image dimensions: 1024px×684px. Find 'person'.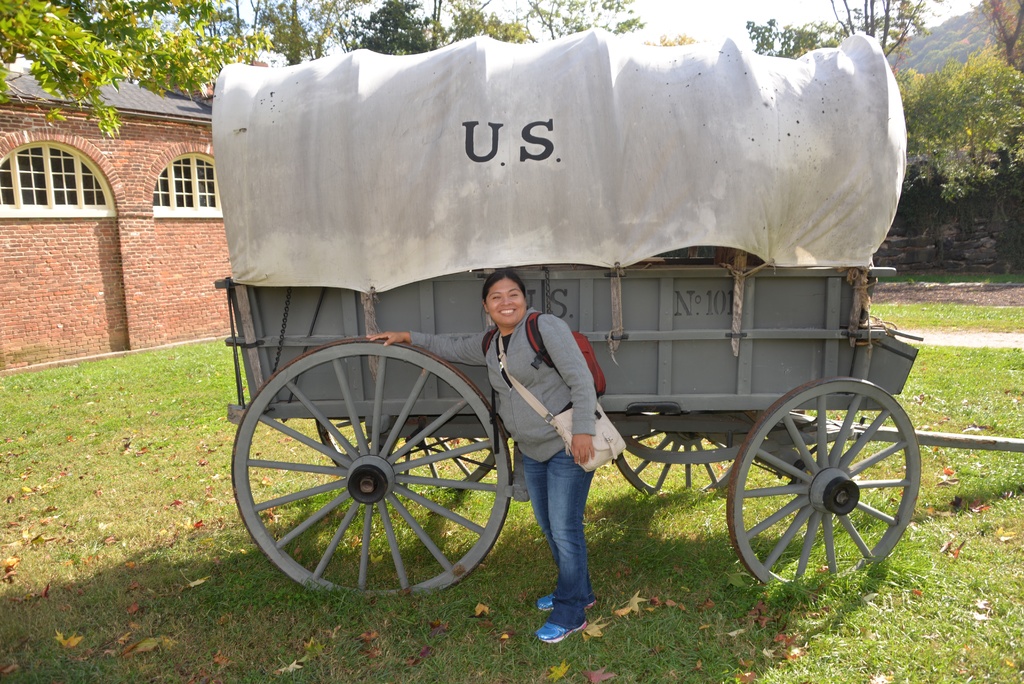
rect(364, 270, 605, 638).
